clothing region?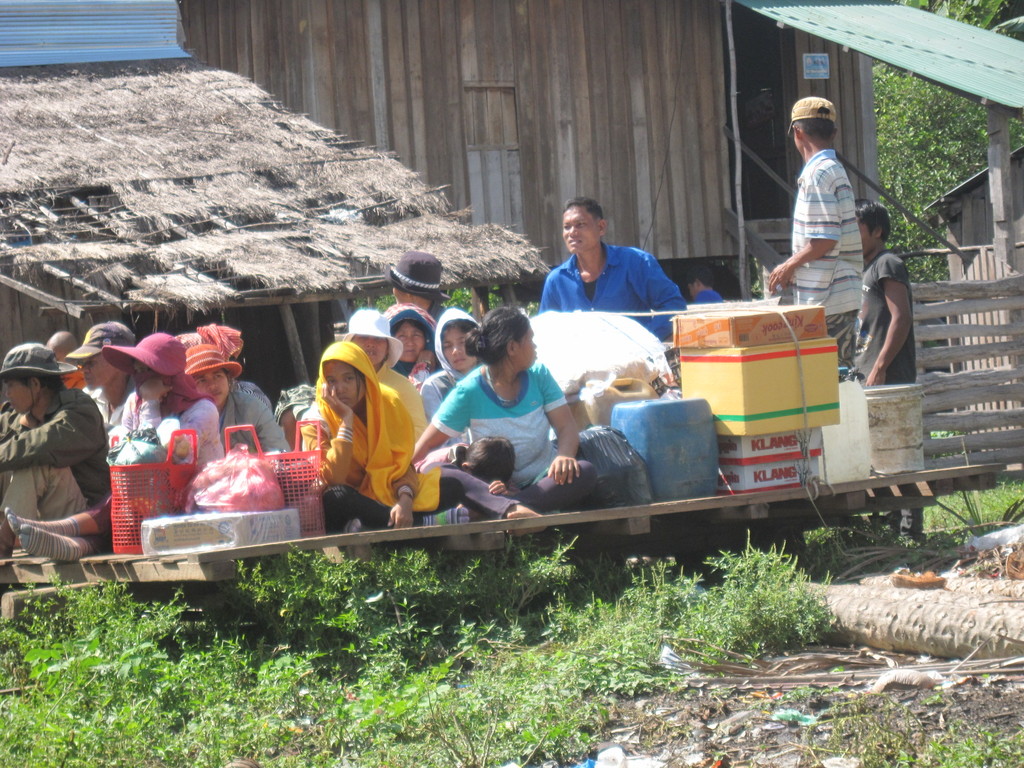
[541, 237, 691, 349]
